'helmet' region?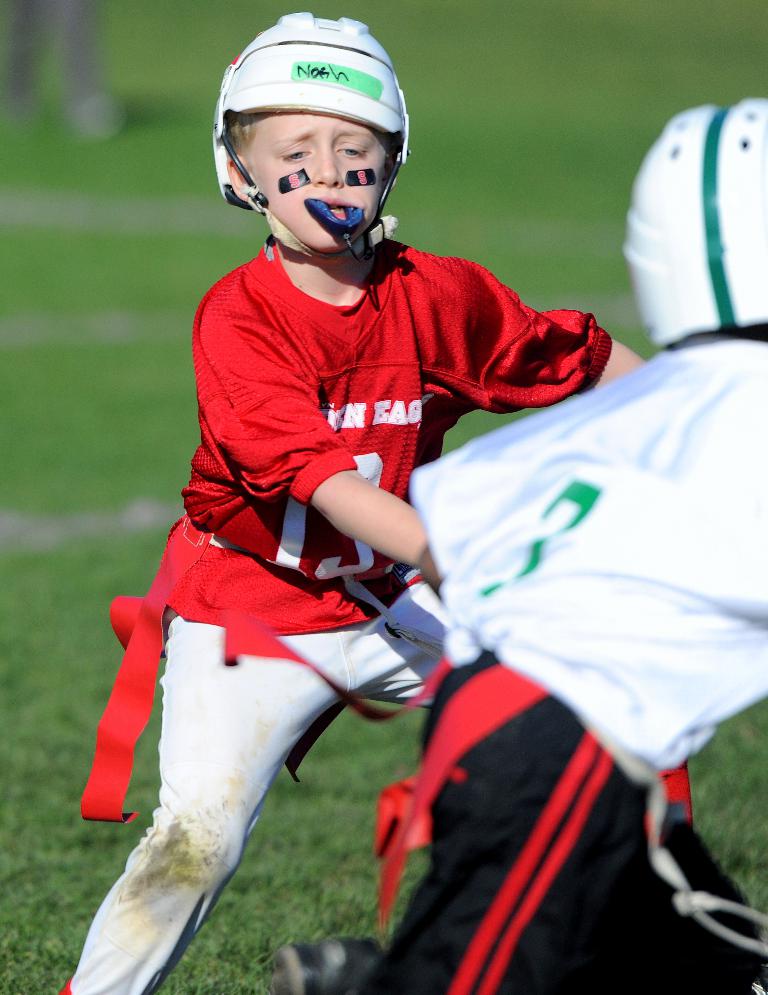
bbox(627, 91, 767, 350)
